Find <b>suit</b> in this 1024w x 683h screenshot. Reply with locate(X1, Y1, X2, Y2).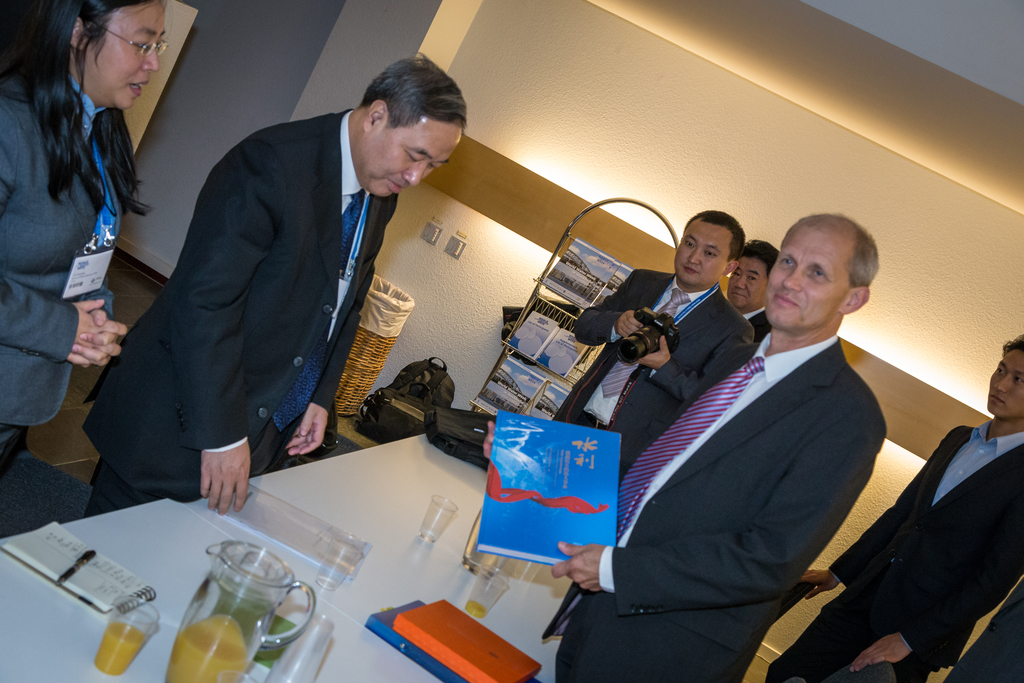
locate(541, 338, 889, 682).
